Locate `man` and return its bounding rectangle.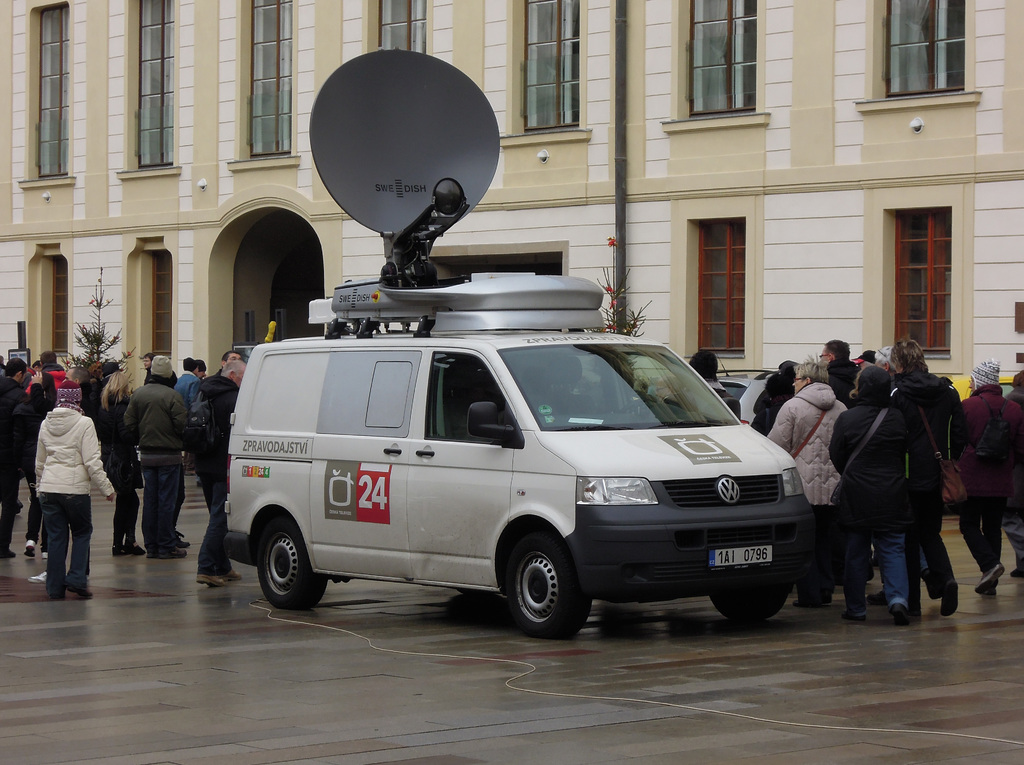
883/336/974/616.
